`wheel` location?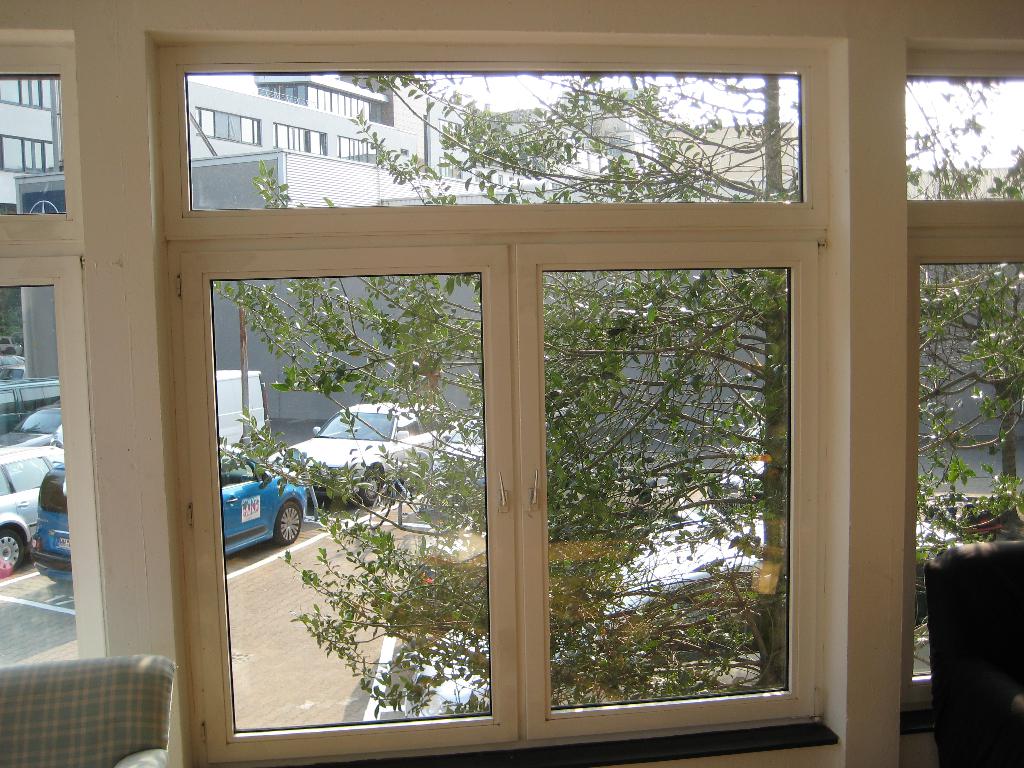
<bbox>275, 502, 300, 545</bbox>
